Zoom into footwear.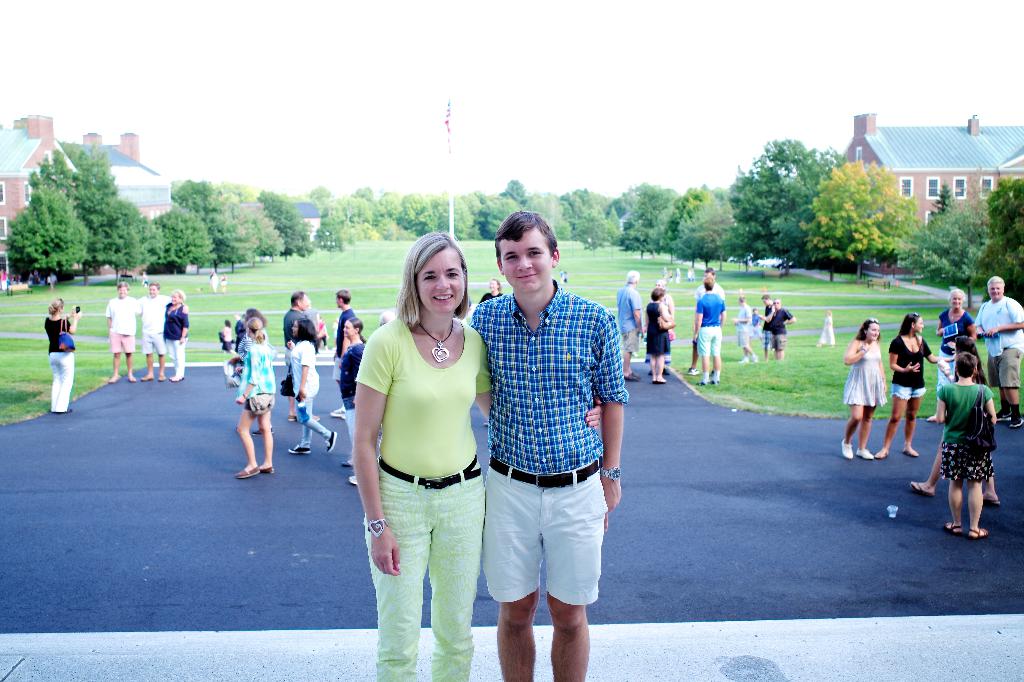
Zoom target: bbox=(695, 379, 711, 386).
